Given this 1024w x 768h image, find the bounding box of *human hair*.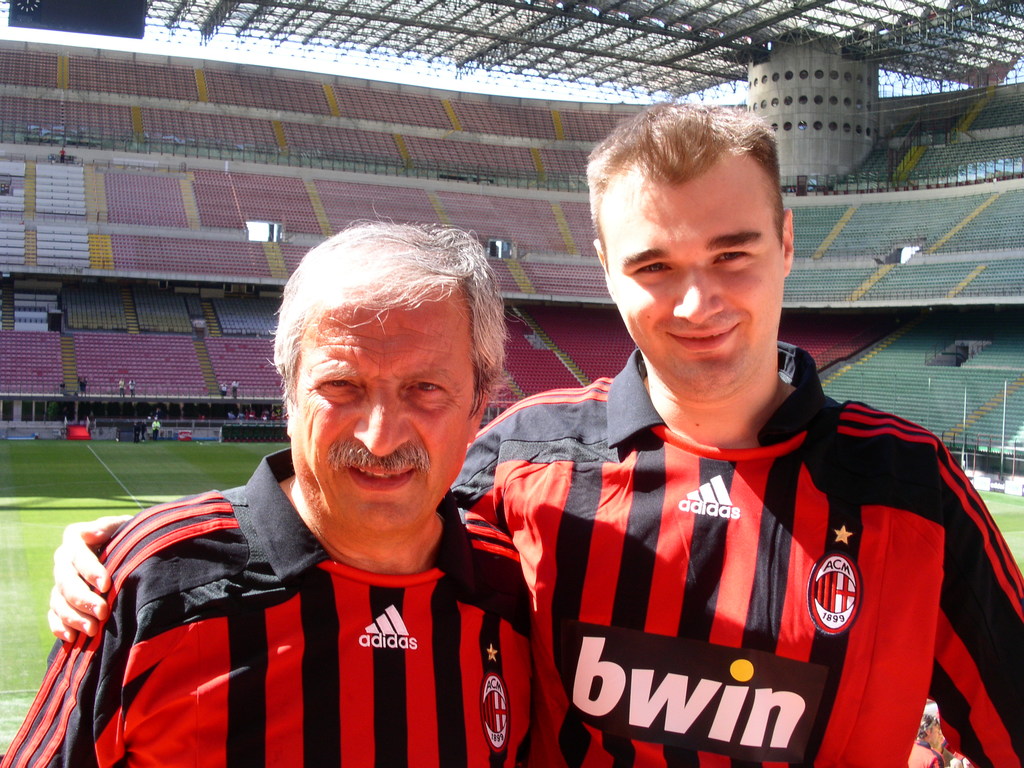
588, 100, 787, 278.
